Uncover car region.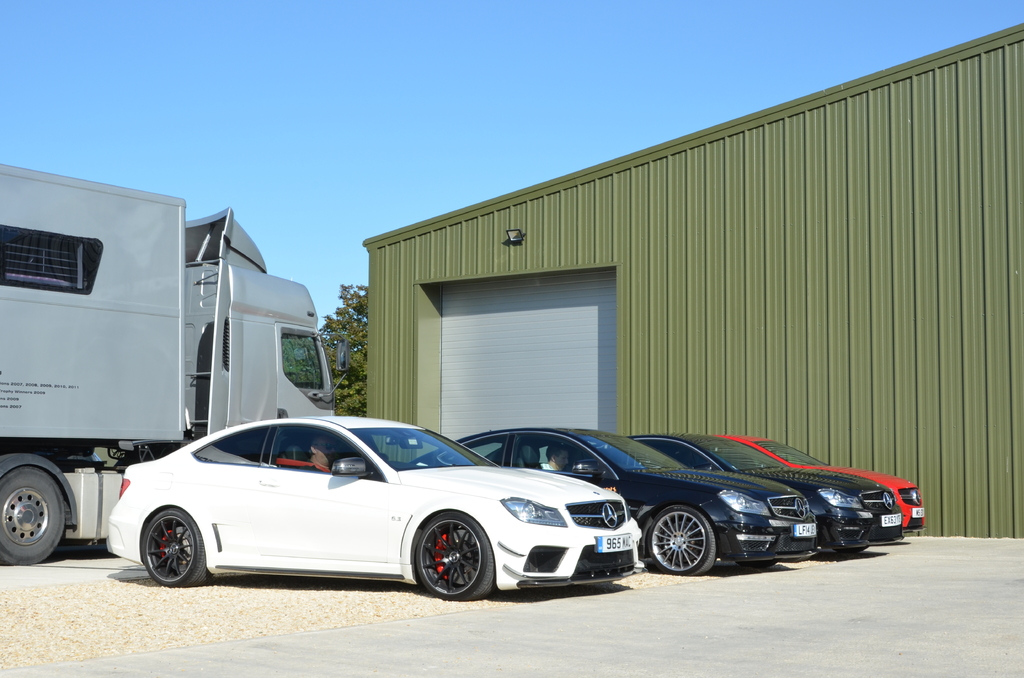
Uncovered: x1=418, y1=431, x2=812, y2=572.
